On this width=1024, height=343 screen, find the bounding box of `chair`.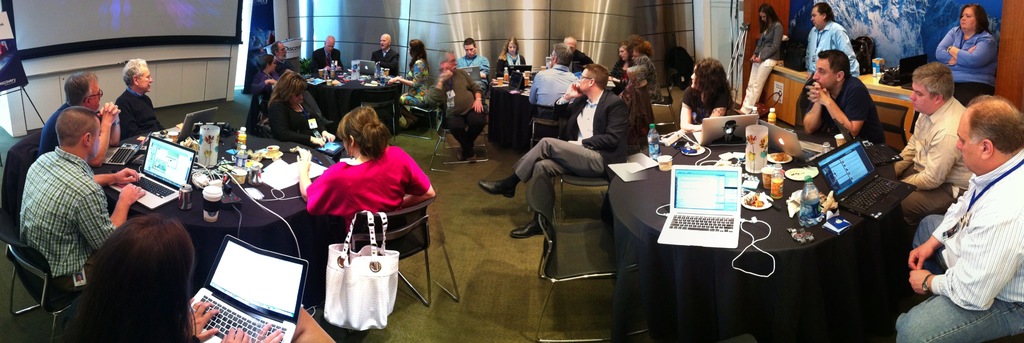
Bounding box: bbox=(550, 103, 618, 218).
